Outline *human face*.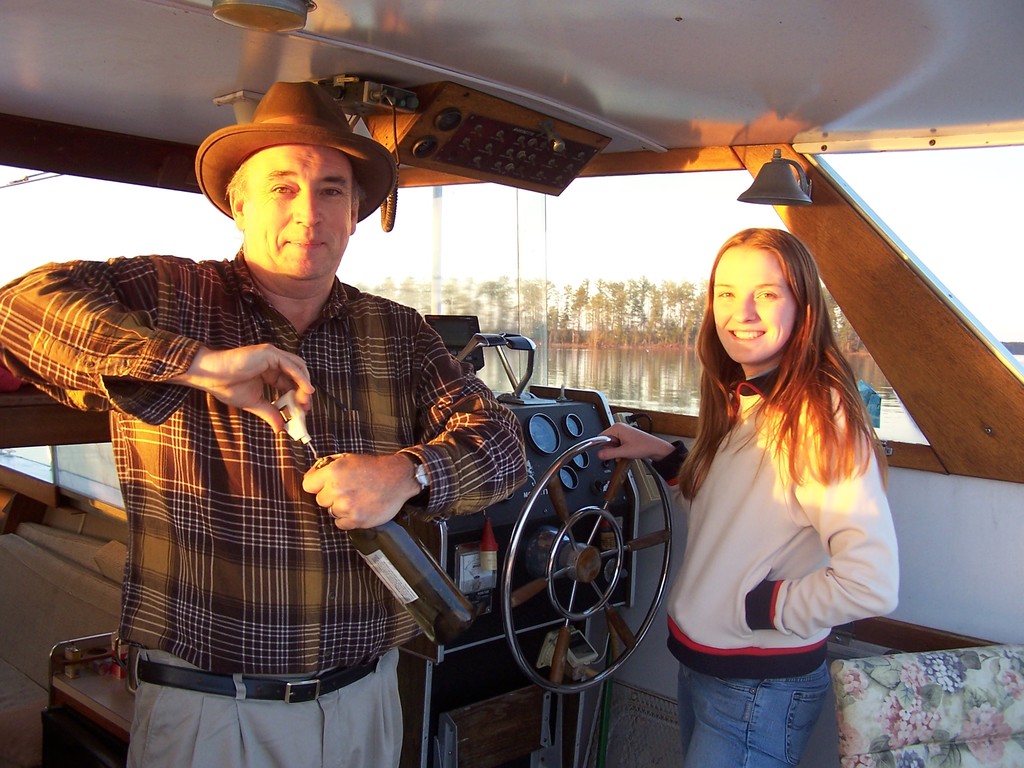
Outline: bbox(715, 264, 793, 362).
